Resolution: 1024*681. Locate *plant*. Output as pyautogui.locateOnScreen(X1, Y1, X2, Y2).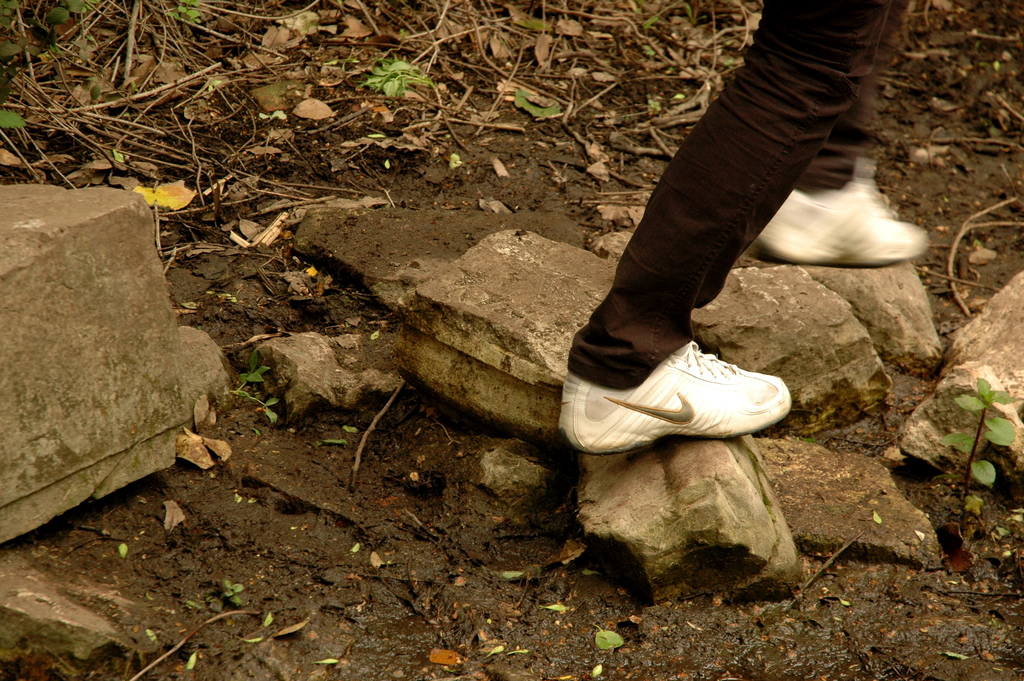
pyautogui.locateOnScreen(937, 376, 1023, 533).
